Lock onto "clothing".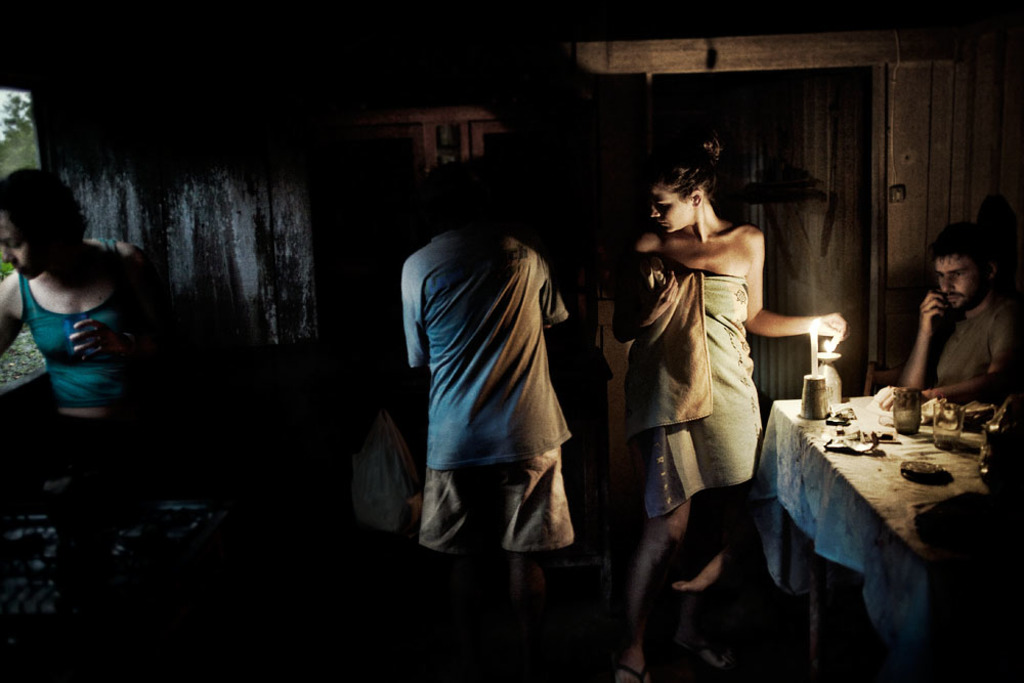
Locked: x1=63 y1=414 x2=157 y2=522.
